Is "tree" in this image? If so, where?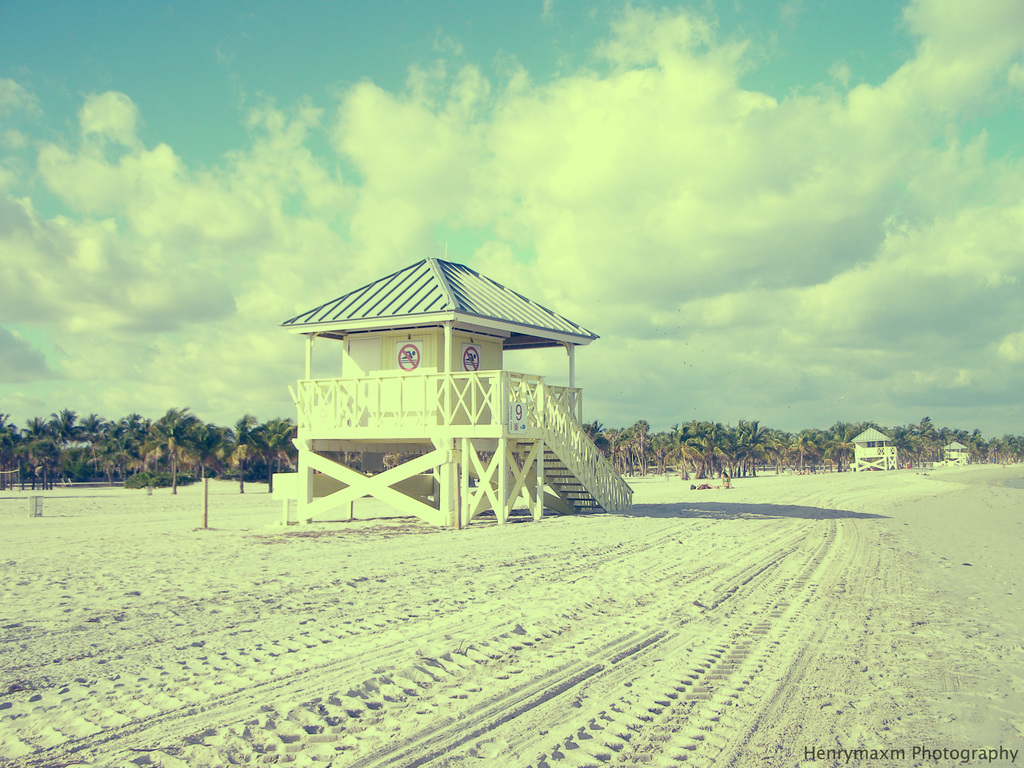
Yes, at box=[790, 428, 819, 470].
